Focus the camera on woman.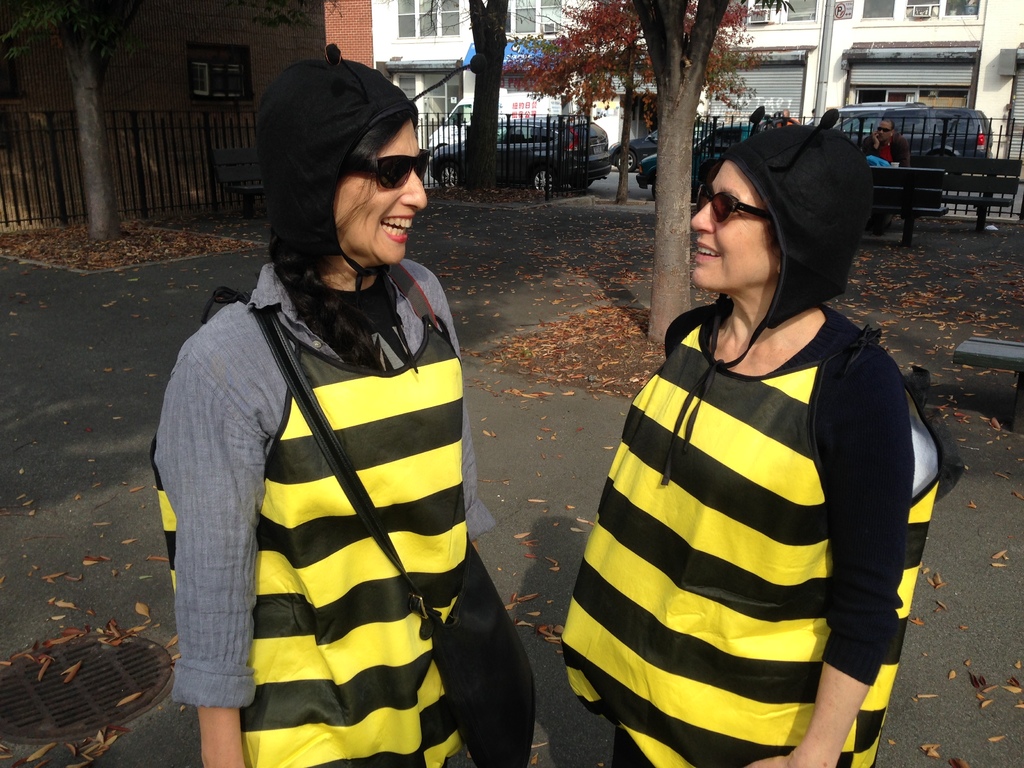
Focus region: region(147, 42, 537, 767).
